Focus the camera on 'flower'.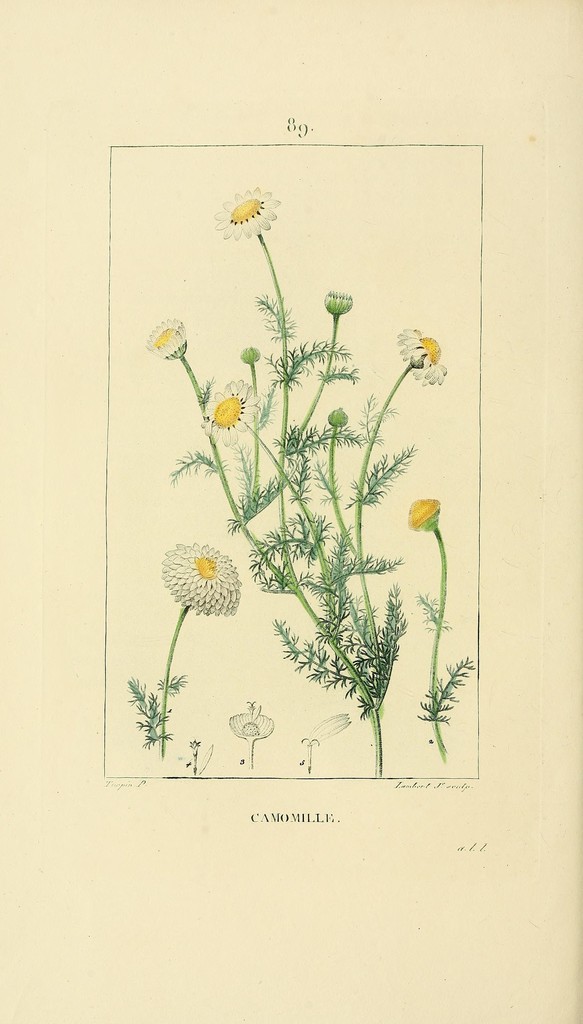
Focus region: <box>325,408,349,429</box>.
